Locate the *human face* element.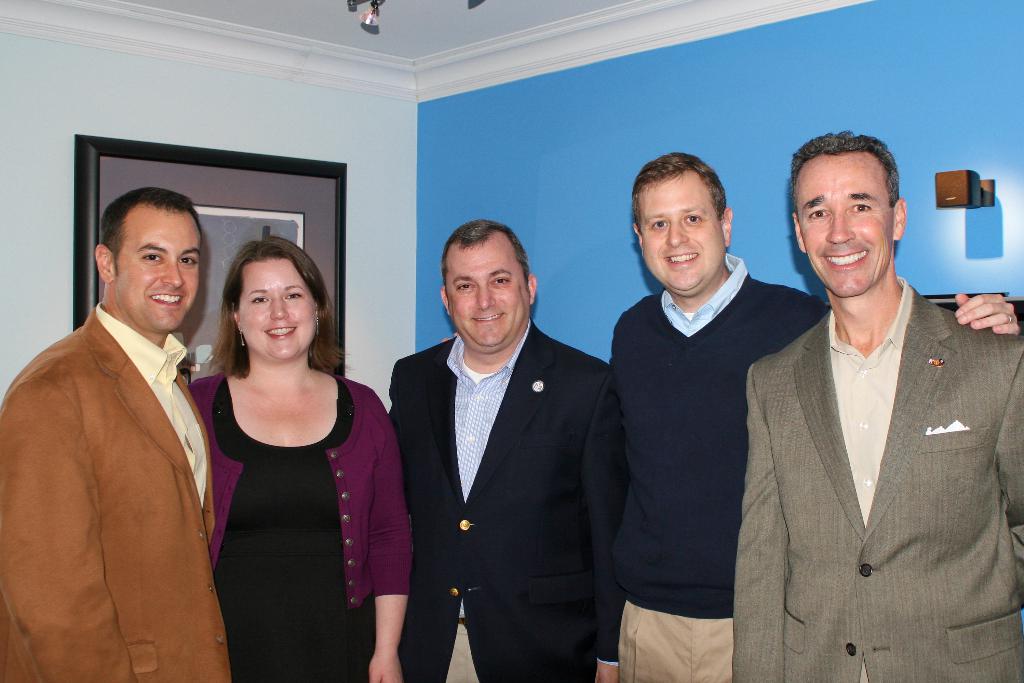
Element bbox: crop(111, 214, 203, 331).
